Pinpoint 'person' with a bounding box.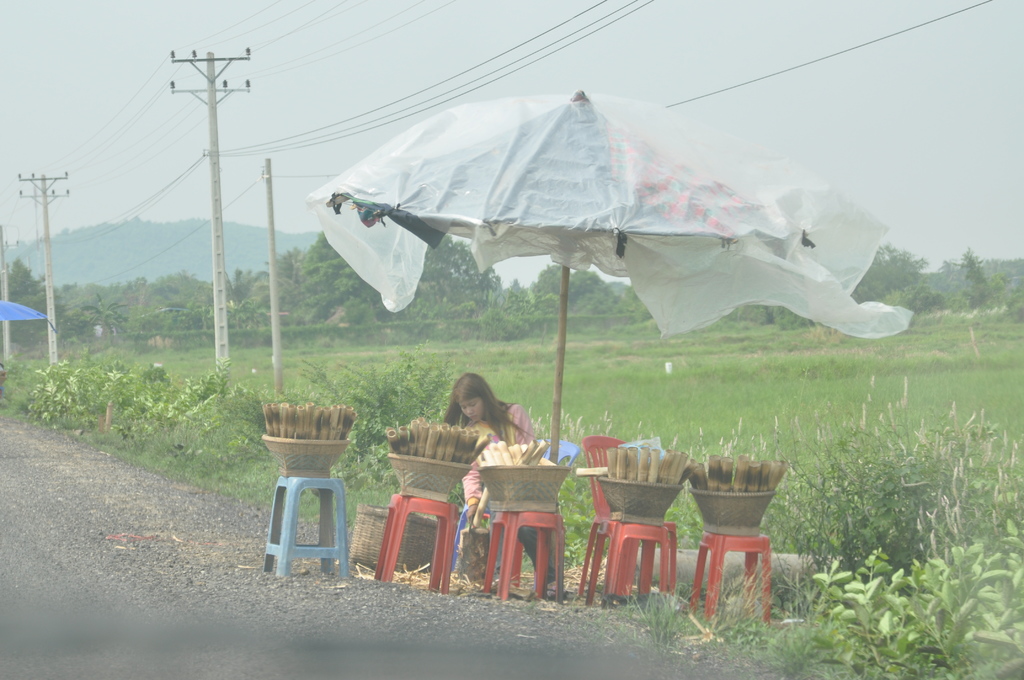
(left=436, top=369, right=563, bottom=601).
